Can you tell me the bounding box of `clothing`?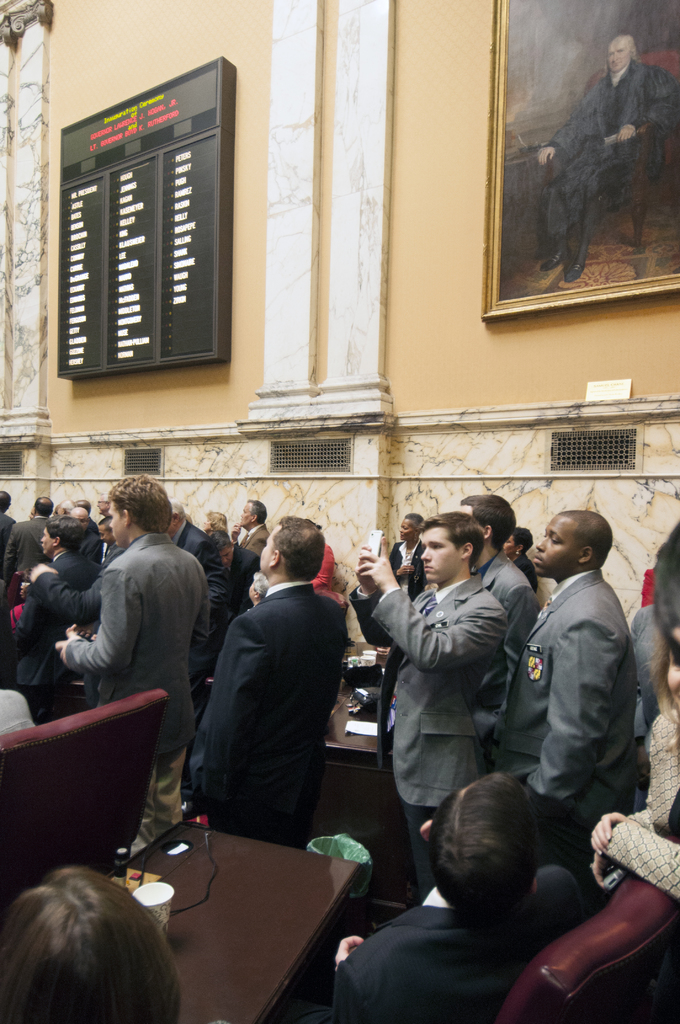
rect(367, 582, 500, 799).
